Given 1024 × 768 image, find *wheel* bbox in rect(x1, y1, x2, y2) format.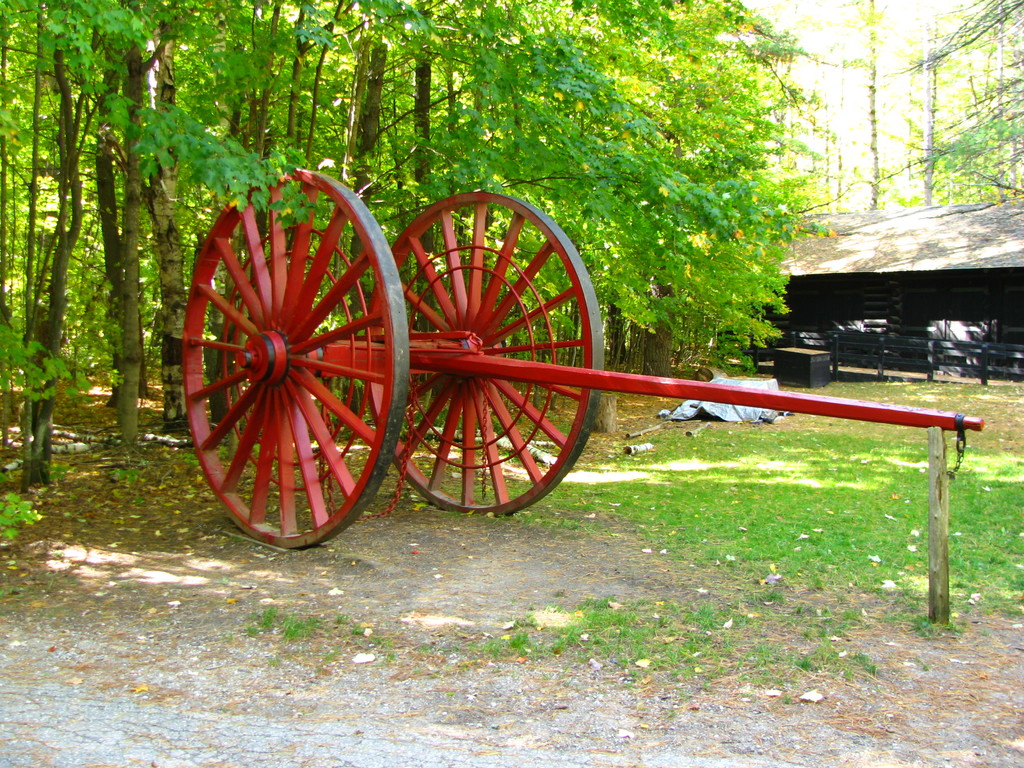
rect(372, 188, 604, 516).
